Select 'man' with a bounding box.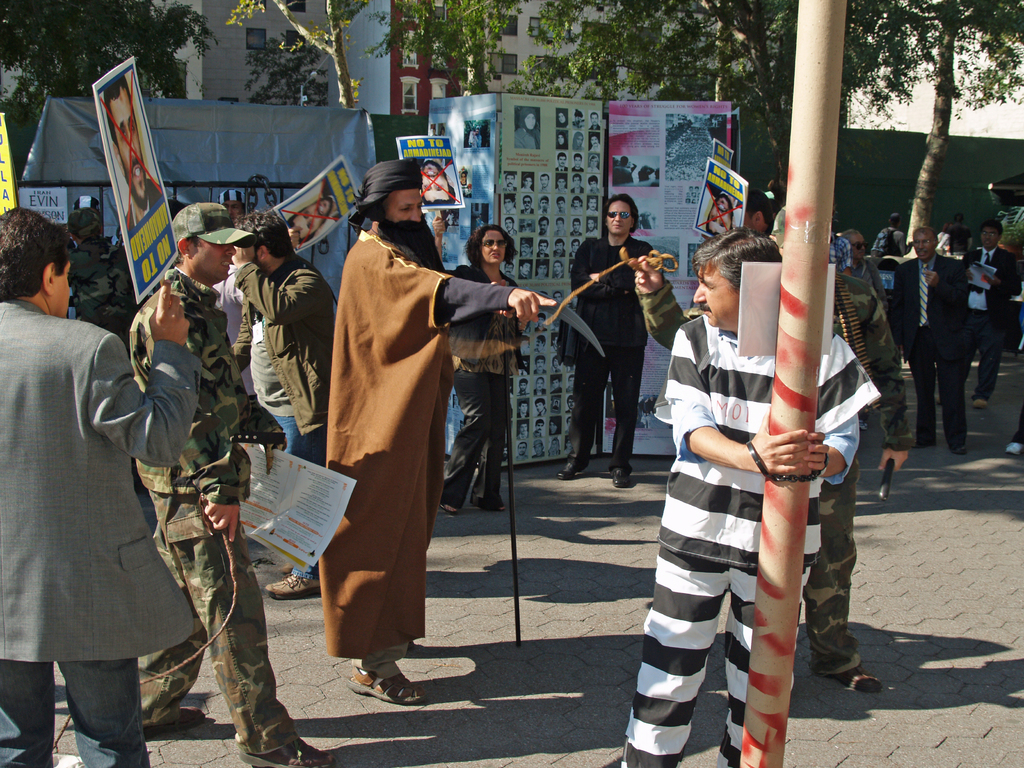
(x1=506, y1=172, x2=515, y2=186).
